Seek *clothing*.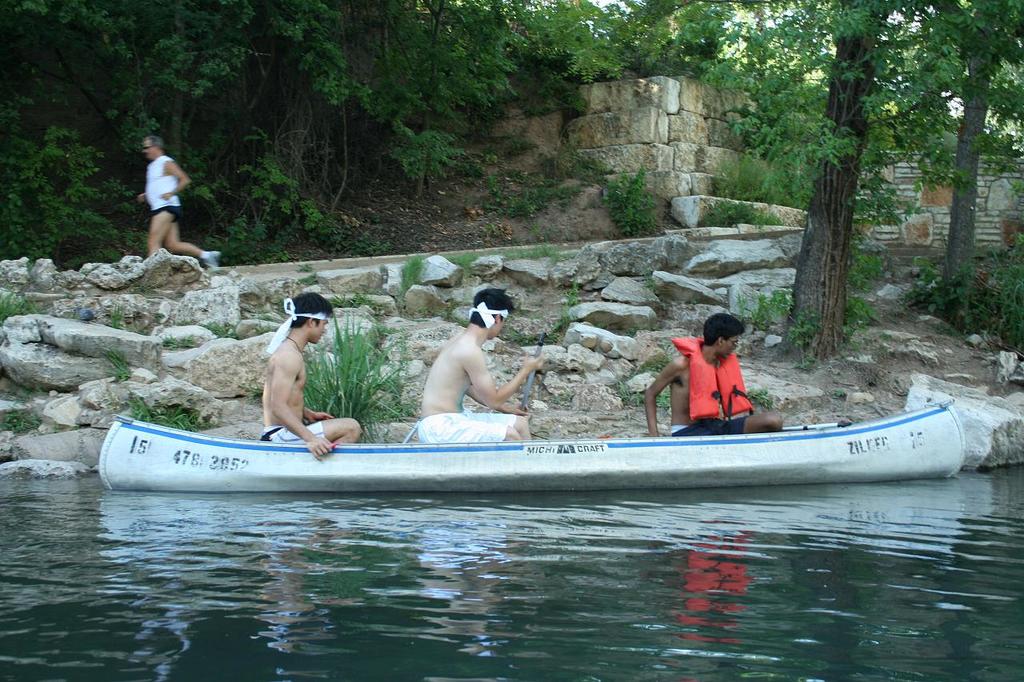
[416,407,519,444].
